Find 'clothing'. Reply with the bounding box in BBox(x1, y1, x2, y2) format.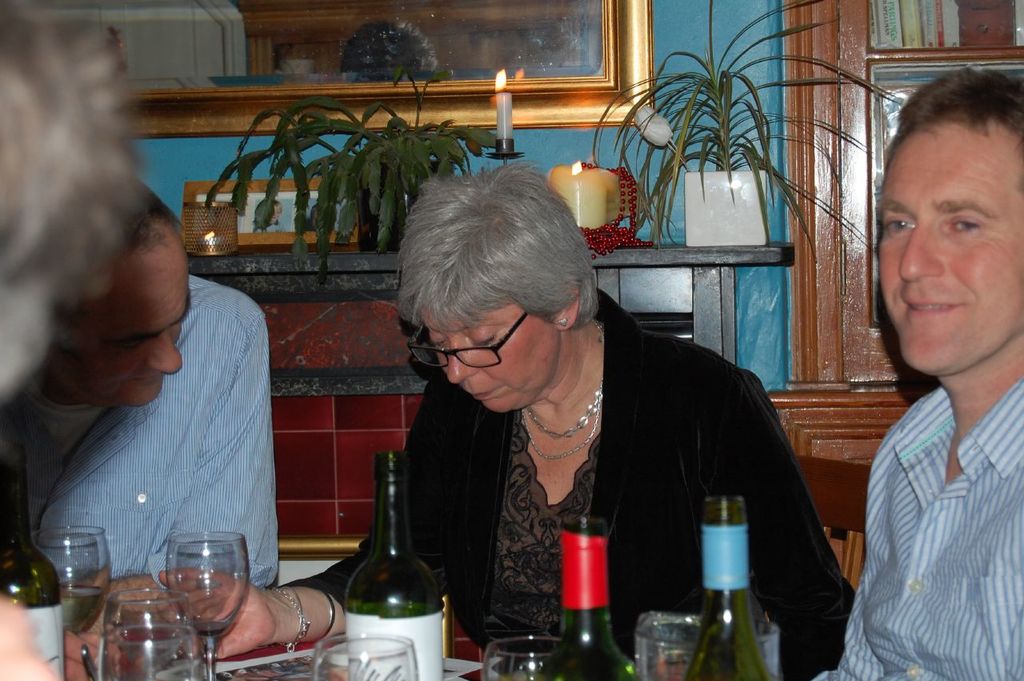
BBox(30, 265, 283, 593).
